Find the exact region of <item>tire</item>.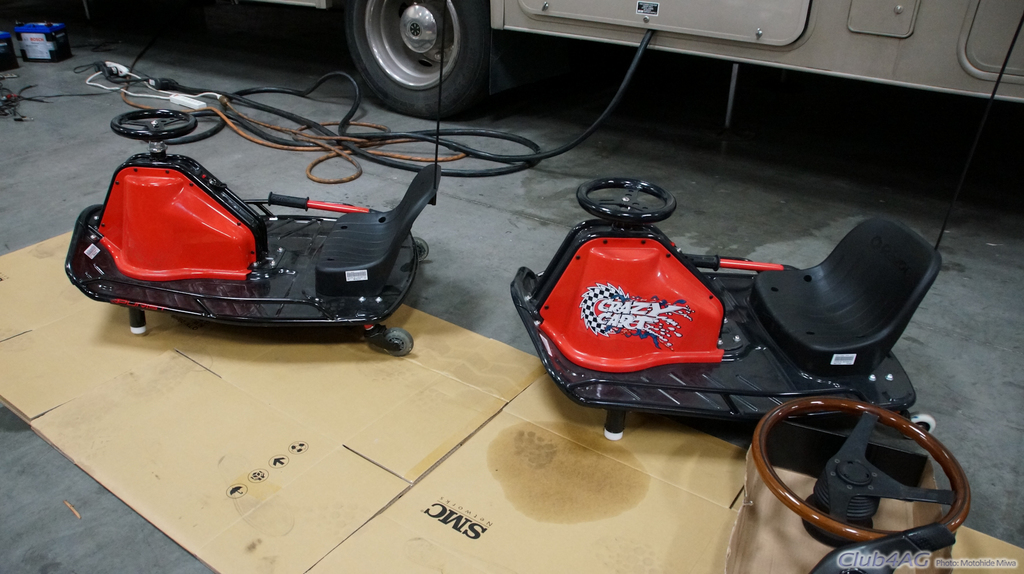
Exact region: l=332, t=1, r=496, b=107.
